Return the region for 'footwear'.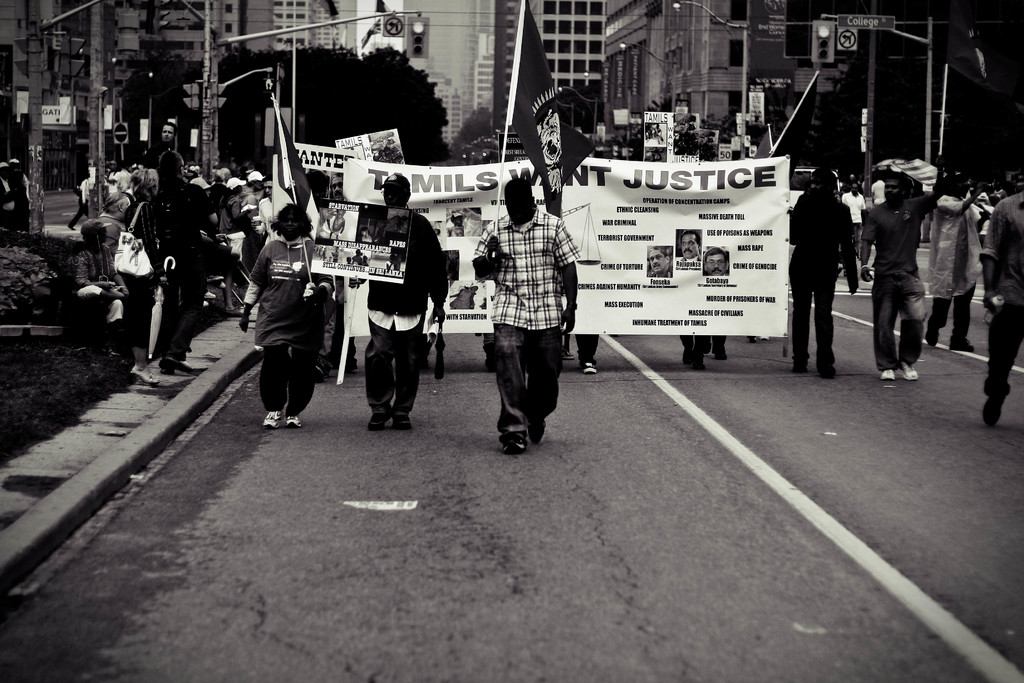
crop(207, 268, 227, 286).
